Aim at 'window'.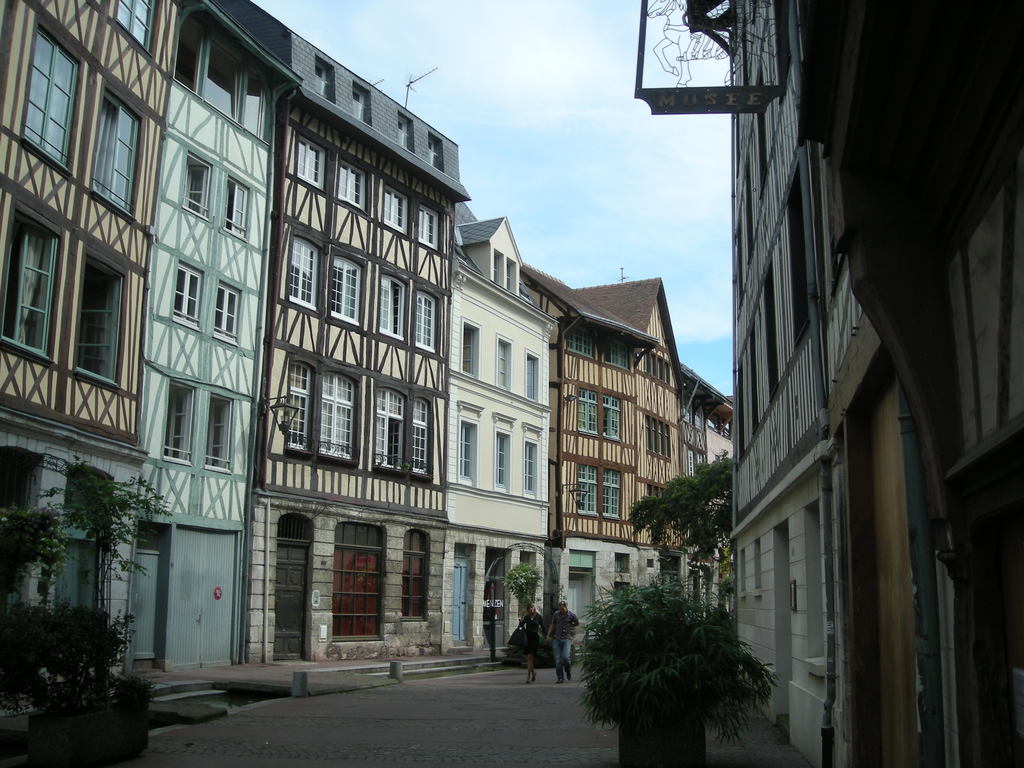
Aimed at (left=181, top=152, right=212, bottom=223).
